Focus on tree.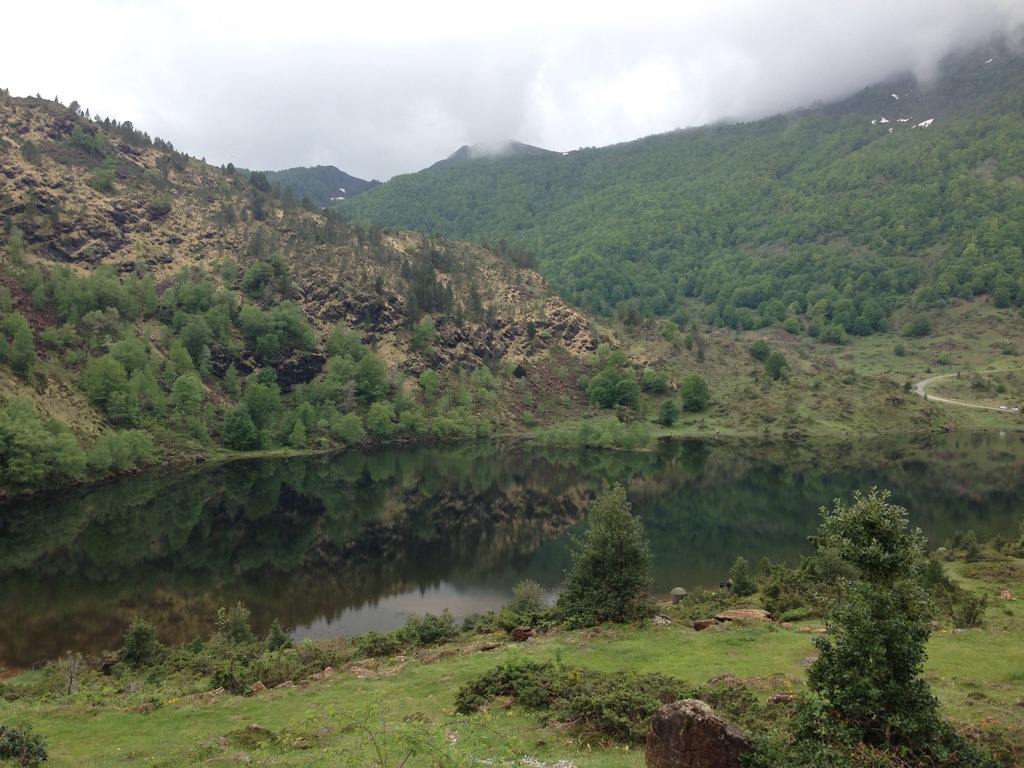
Focused at 762/353/793/383.
